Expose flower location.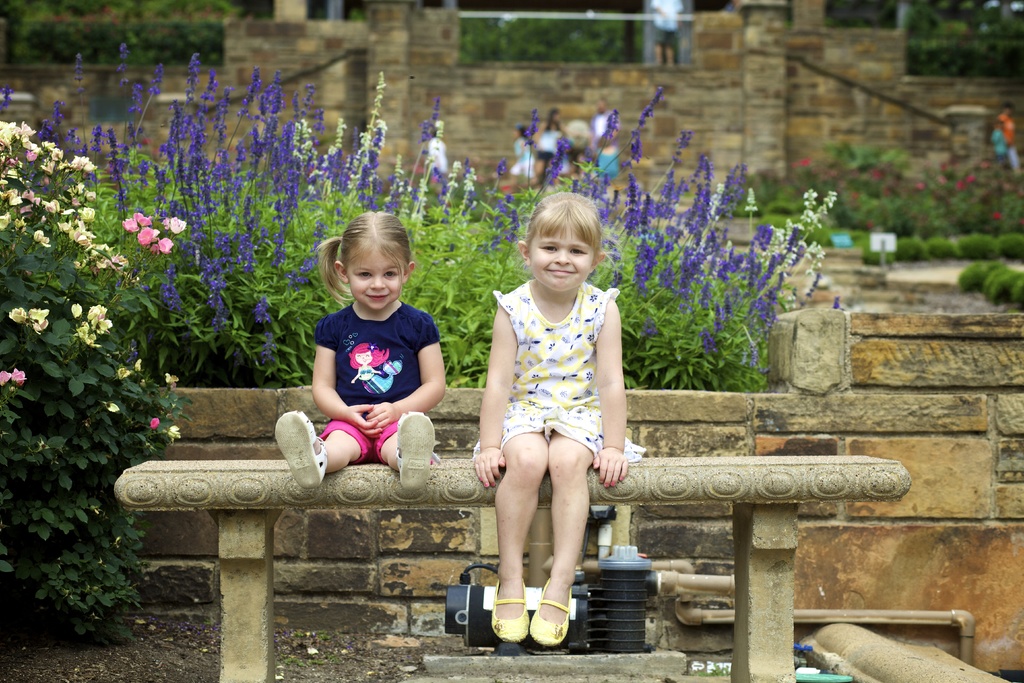
Exposed at (6,306,27,323).
